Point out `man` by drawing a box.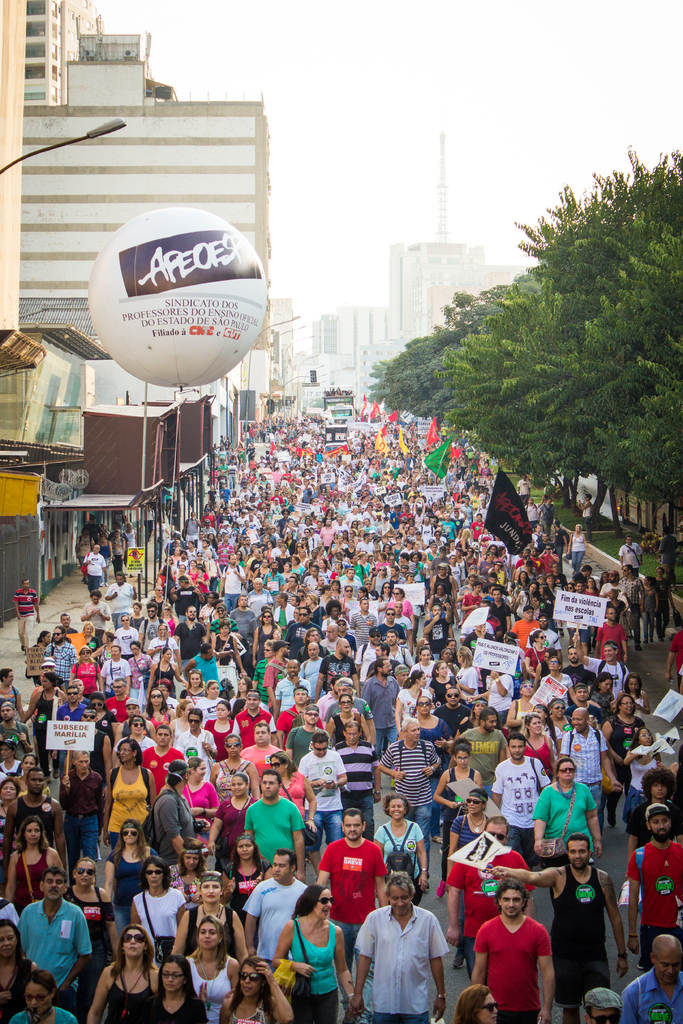
423 605 454 661.
